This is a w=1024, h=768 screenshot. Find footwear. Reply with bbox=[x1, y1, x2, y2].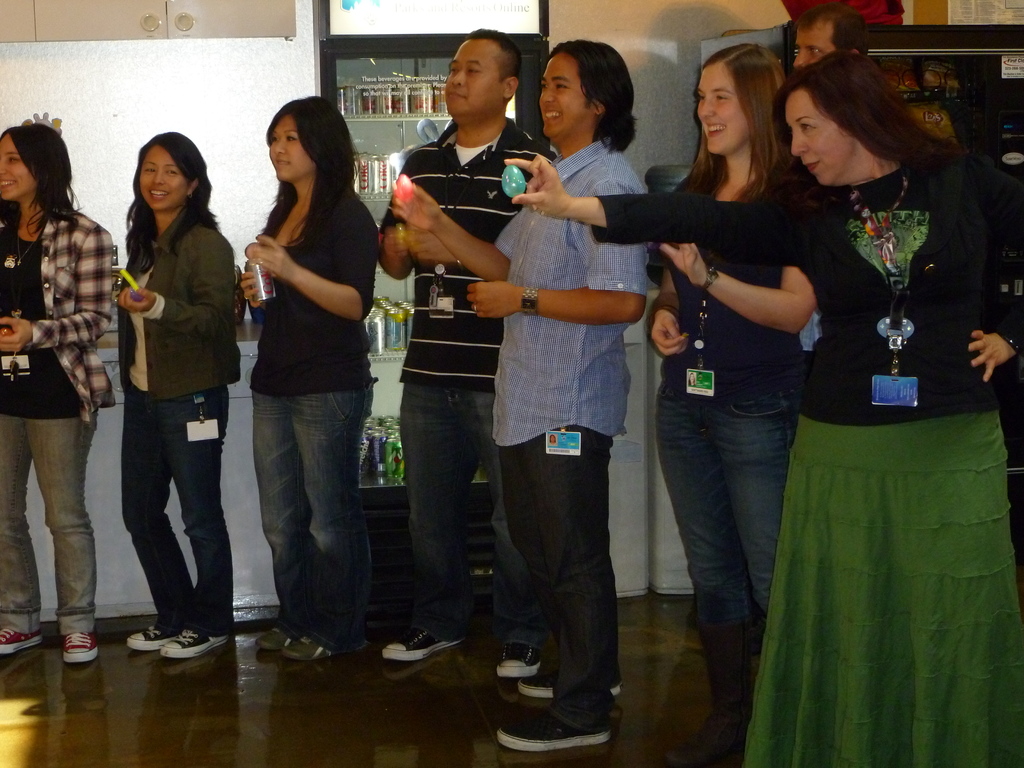
bbox=[54, 632, 102, 666].
